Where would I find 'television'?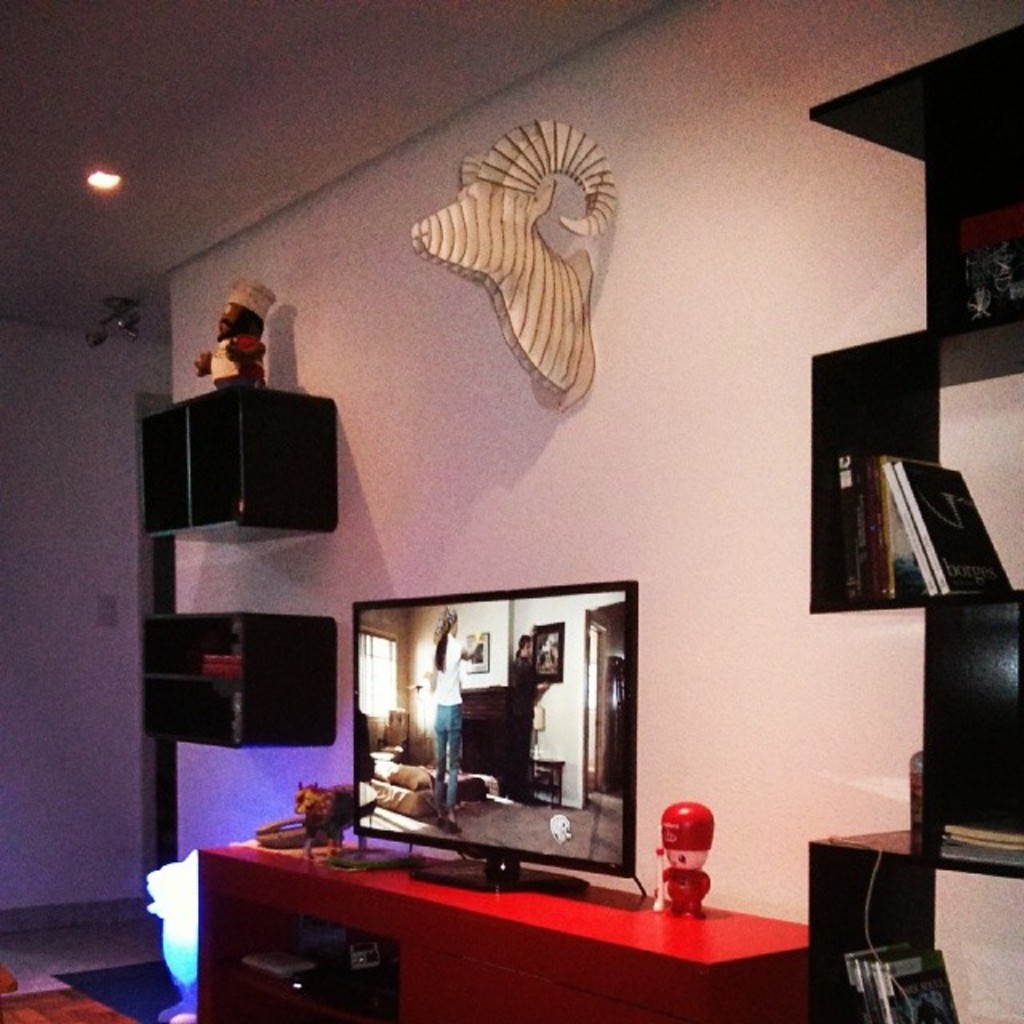
At pyautogui.locateOnScreen(357, 584, 640, 875).
